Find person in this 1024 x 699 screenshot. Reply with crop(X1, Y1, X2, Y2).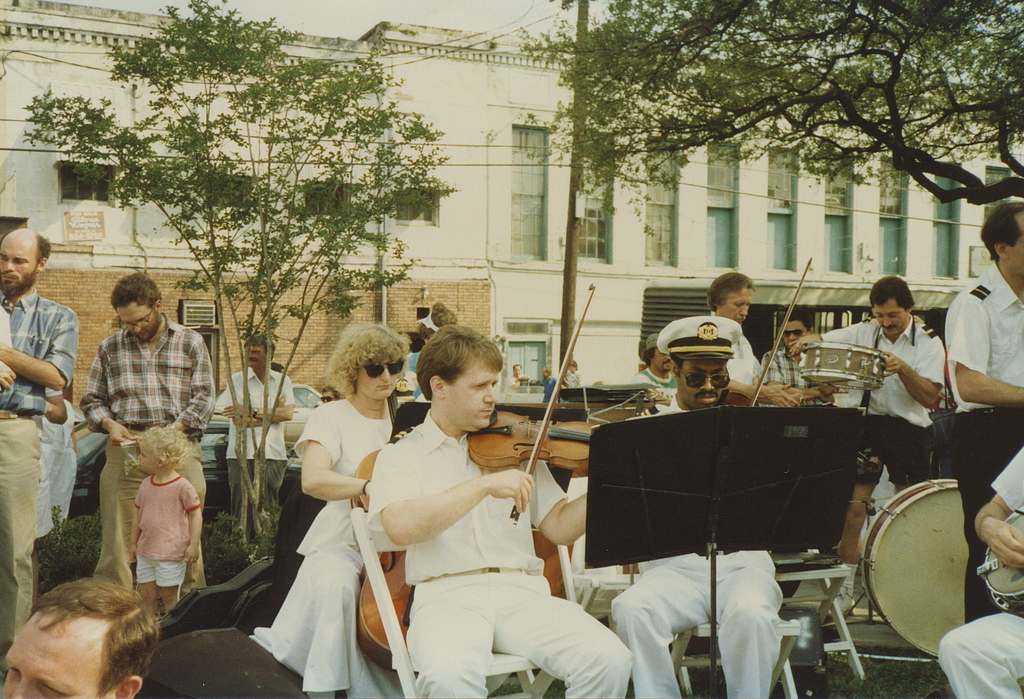
crop(847, 276, 956, 522).
